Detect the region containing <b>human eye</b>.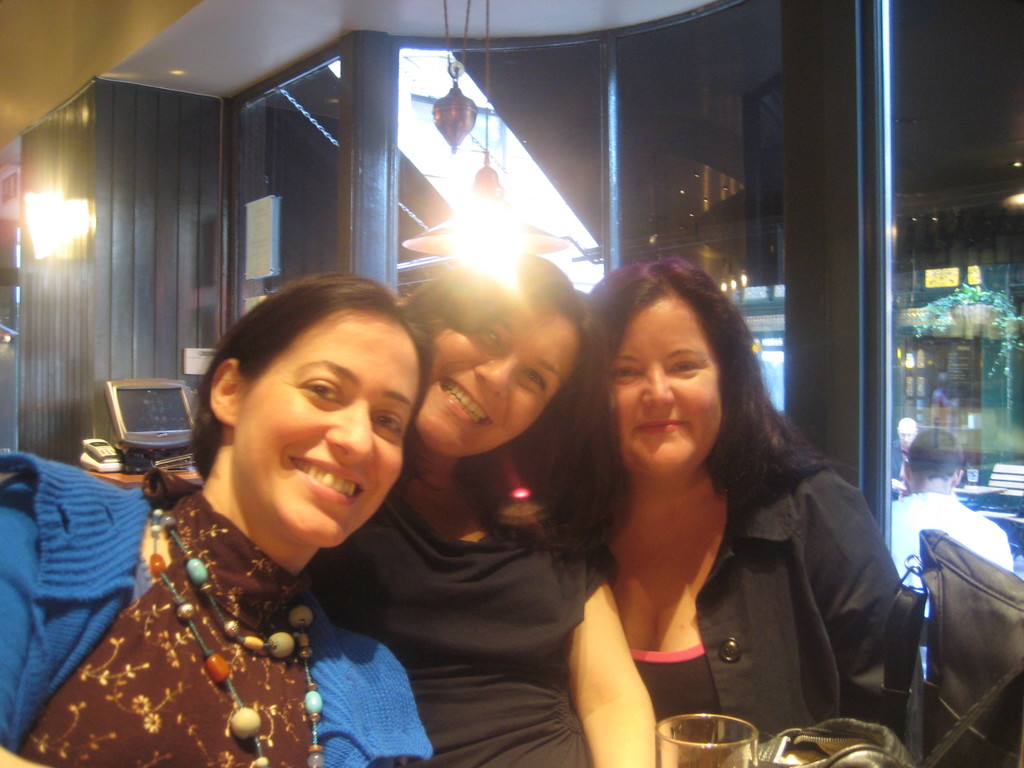
box(611, 362, 641, 386).
